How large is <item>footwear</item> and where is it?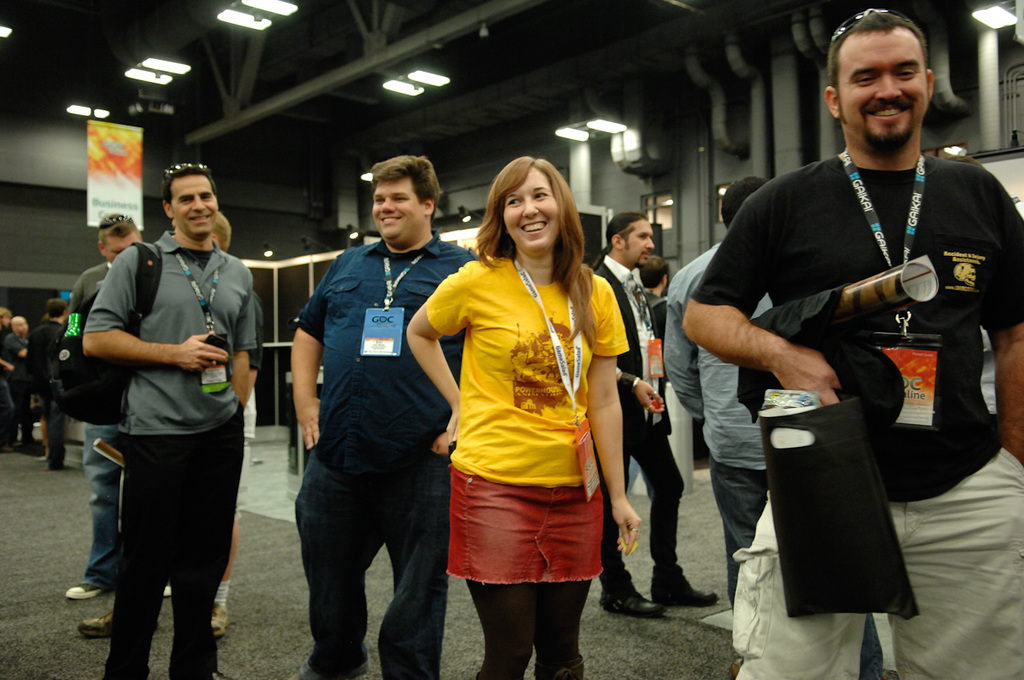
Bounding box: select_region(597, 587, 667, 620).
